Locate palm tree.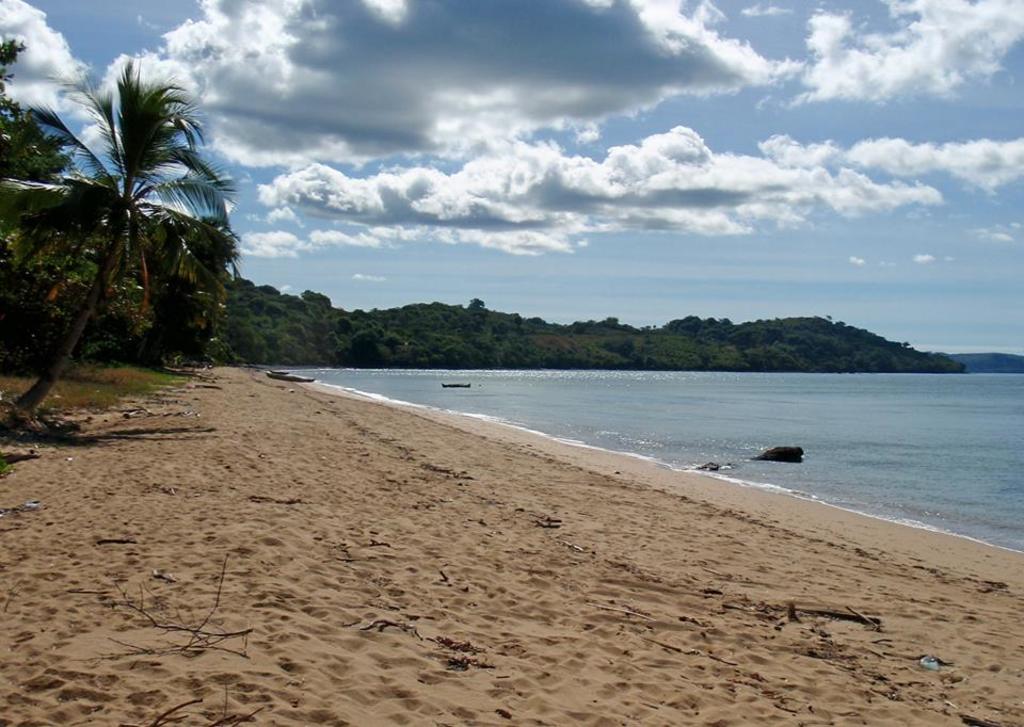
Bounding box: [46, 87, 212, 393].
